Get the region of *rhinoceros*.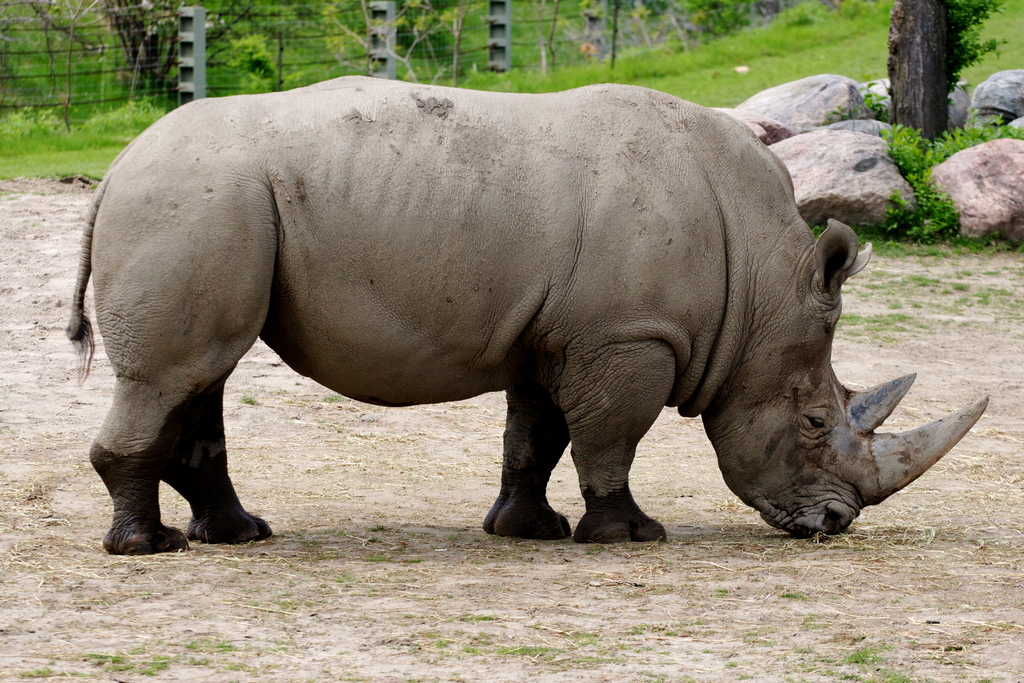
detection(57, 70, 995, 563).
